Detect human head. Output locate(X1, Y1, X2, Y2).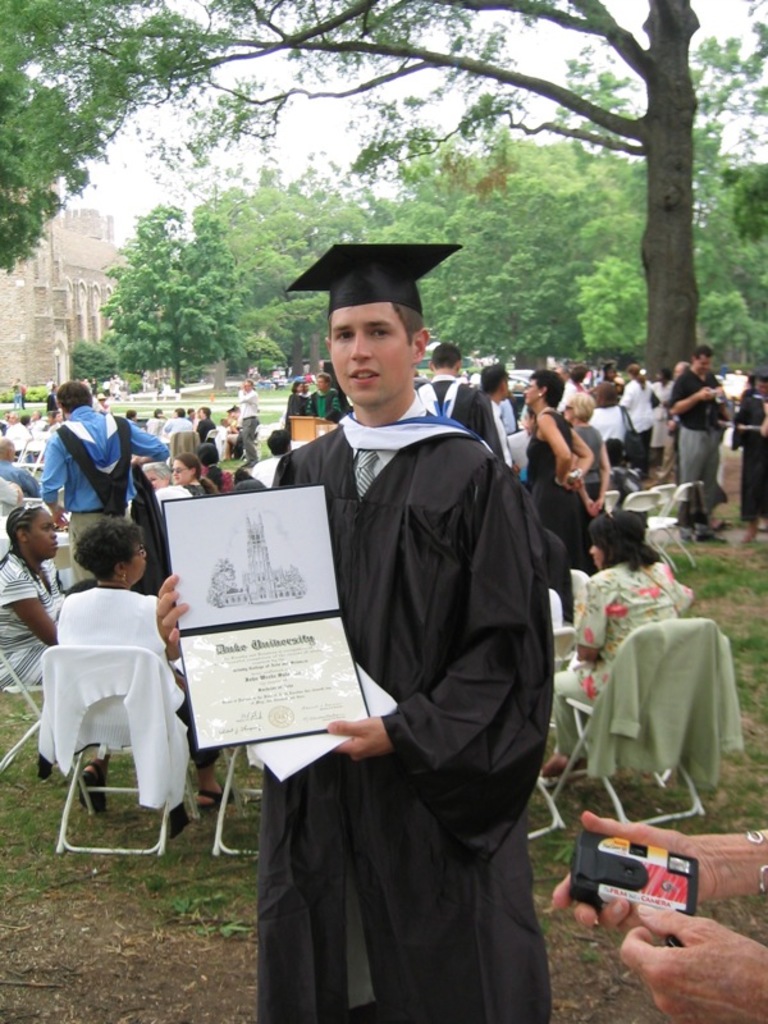
locate(150, 402, 164, 420).
